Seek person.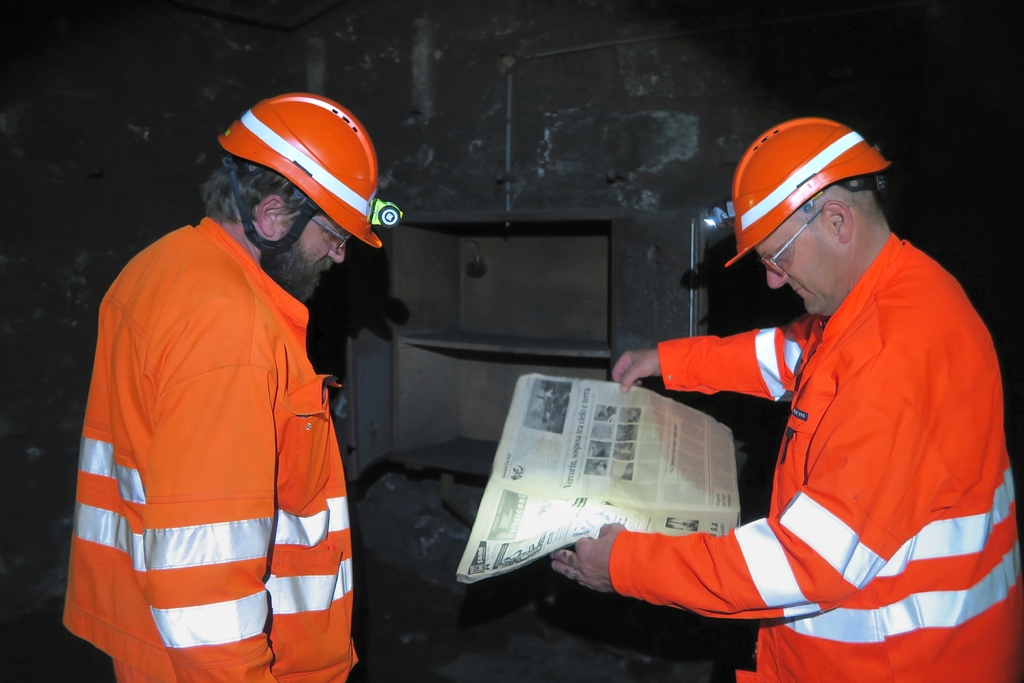
(x1=547, y1=112, x2=1023, y2=682).
